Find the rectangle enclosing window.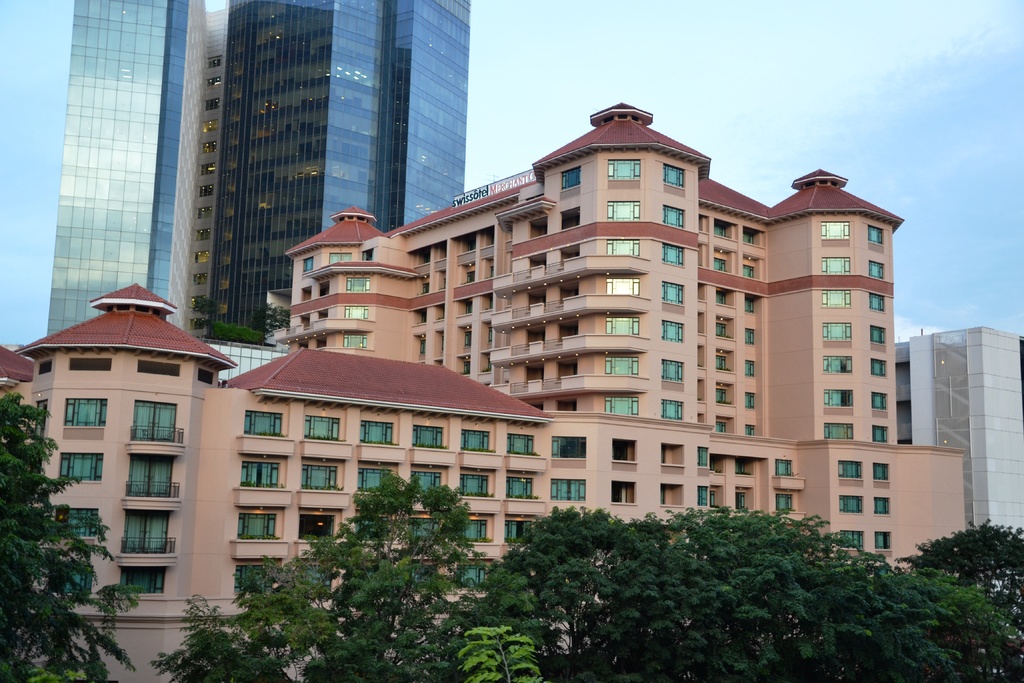
region(554, 438, 587, 461).
